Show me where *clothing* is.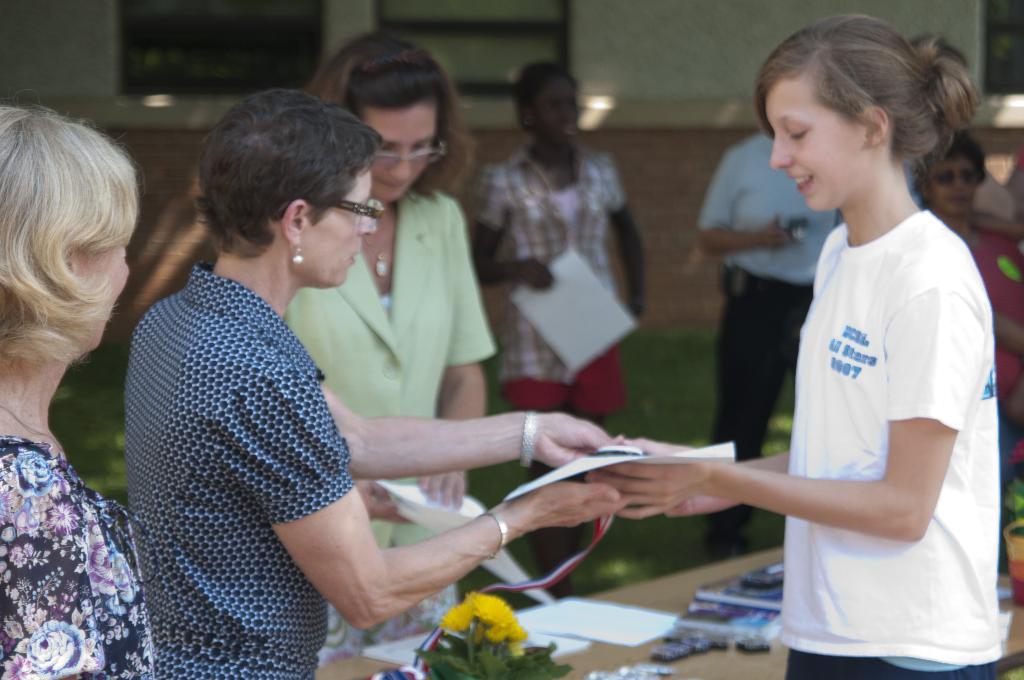
*clothing* is at (92, 189, 385, 679).
